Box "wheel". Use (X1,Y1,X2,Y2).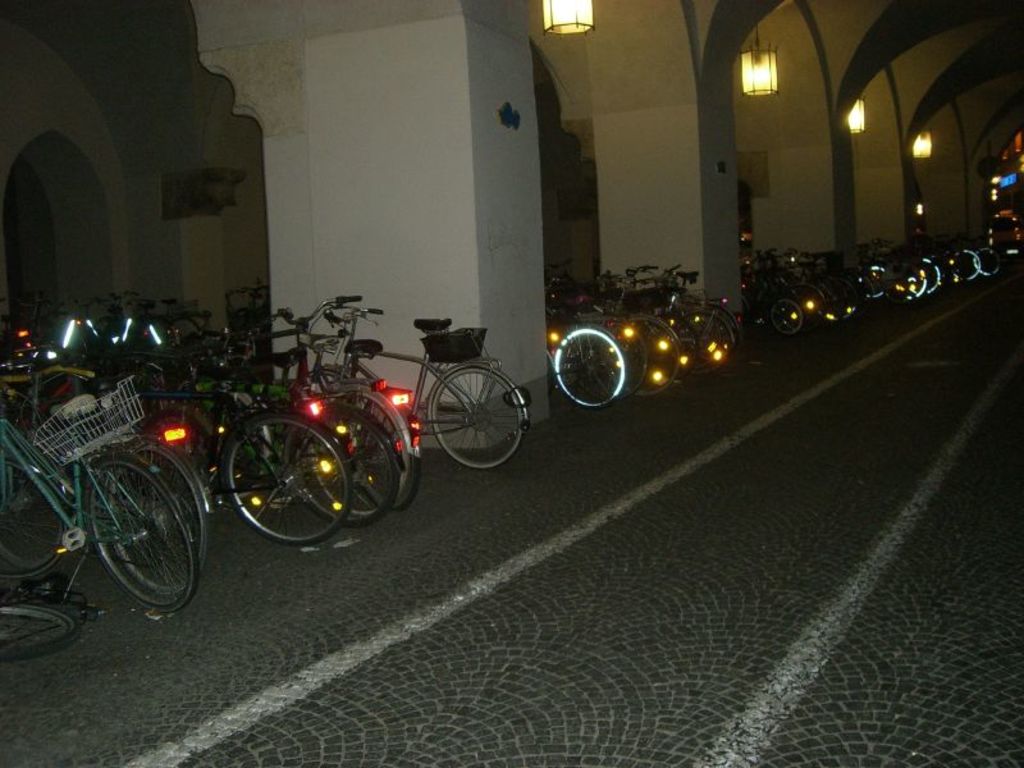
(668,310,735,378).
